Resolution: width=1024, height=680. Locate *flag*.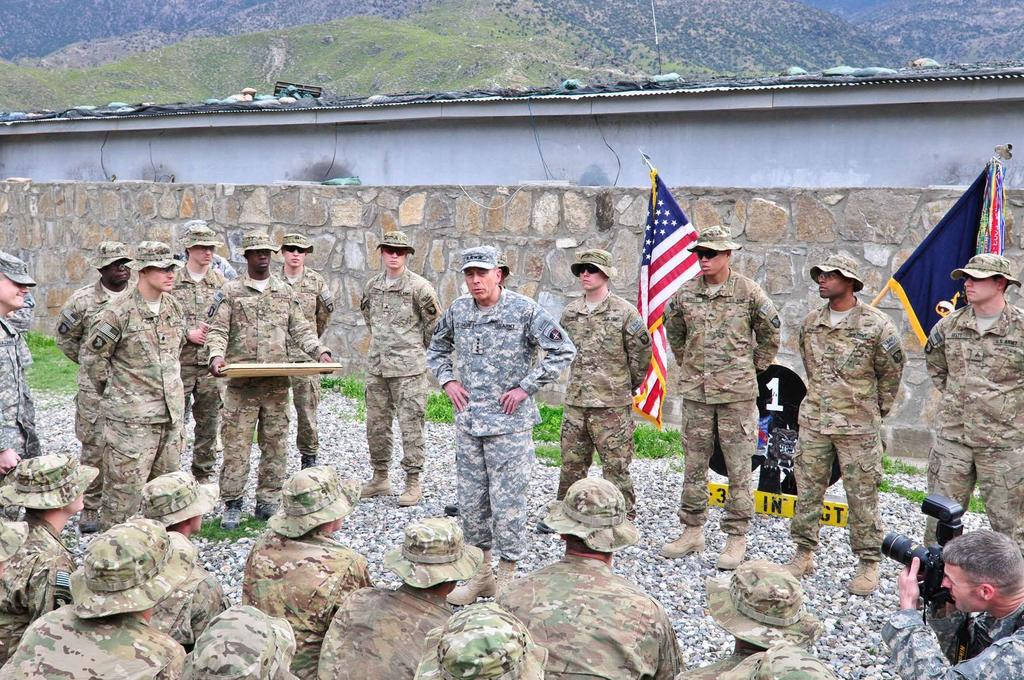
BBox(886, 166, 995, 351).
